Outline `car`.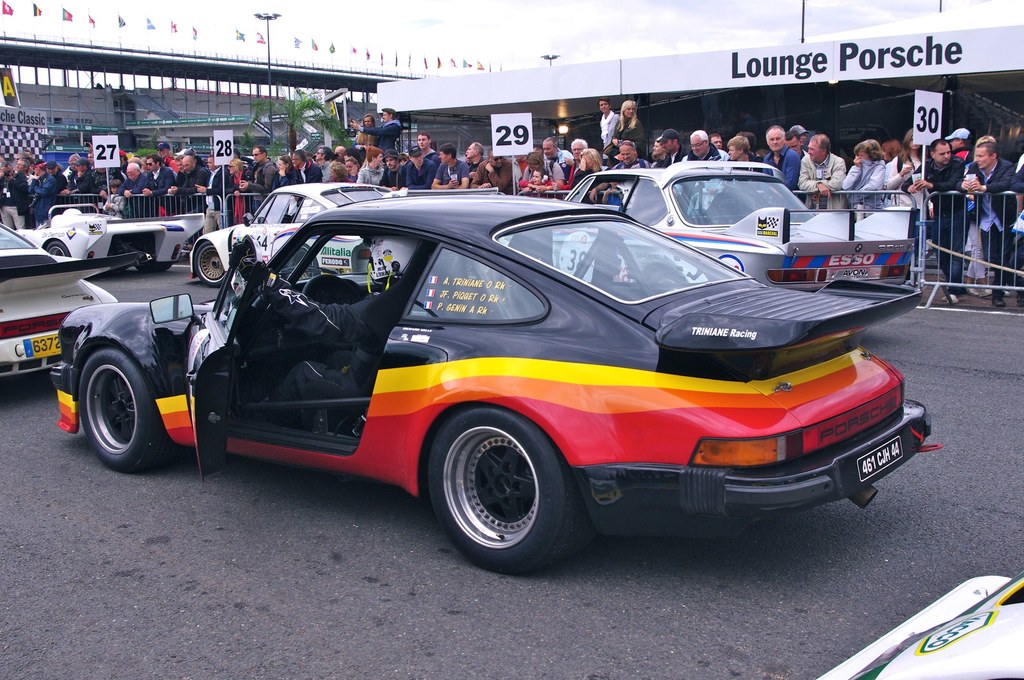
Outline: (left=189, top=186, right=500, bottom=292).
